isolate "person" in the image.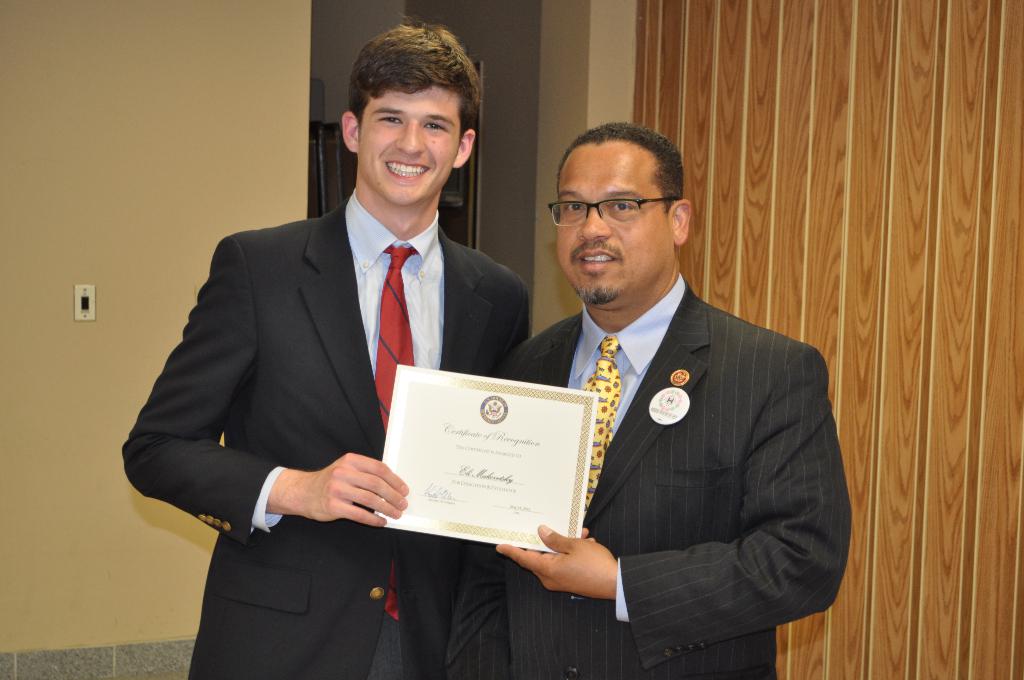
Isolated region: bbox=(118, 14, 533, 679).
